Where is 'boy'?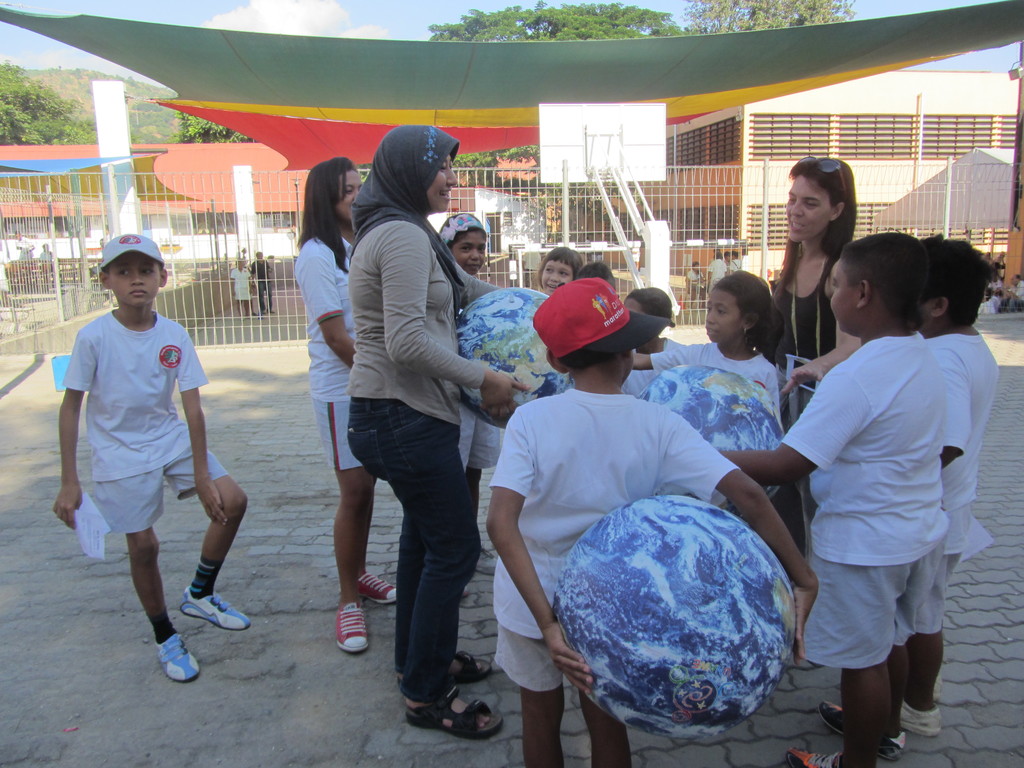
box(481, 278, 832, 767).
